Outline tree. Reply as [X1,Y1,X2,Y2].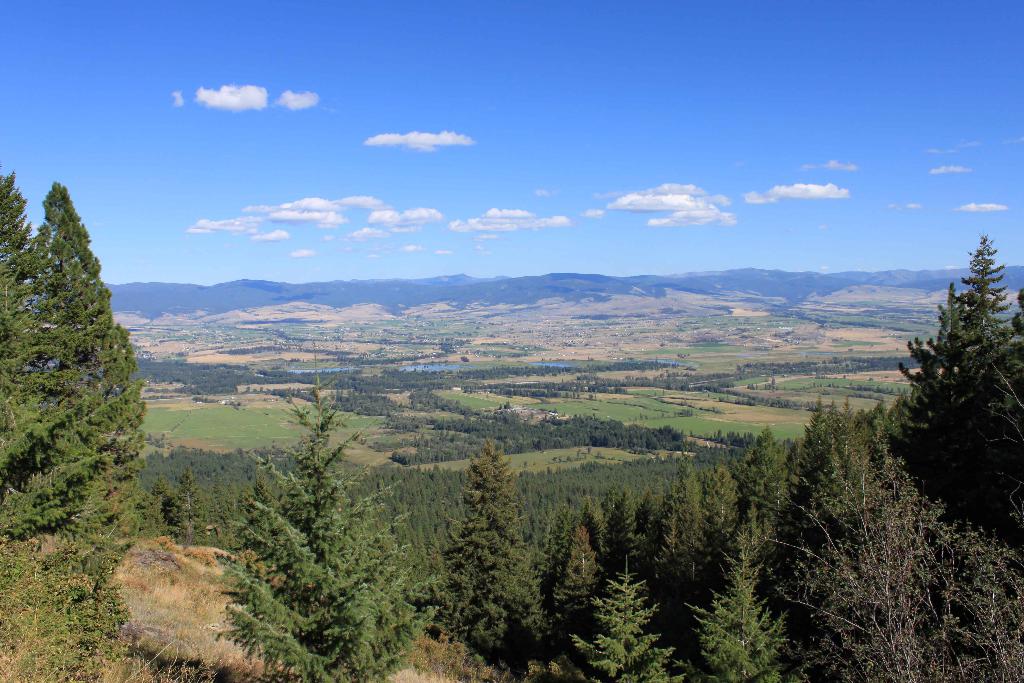
[694,533,781,682].
